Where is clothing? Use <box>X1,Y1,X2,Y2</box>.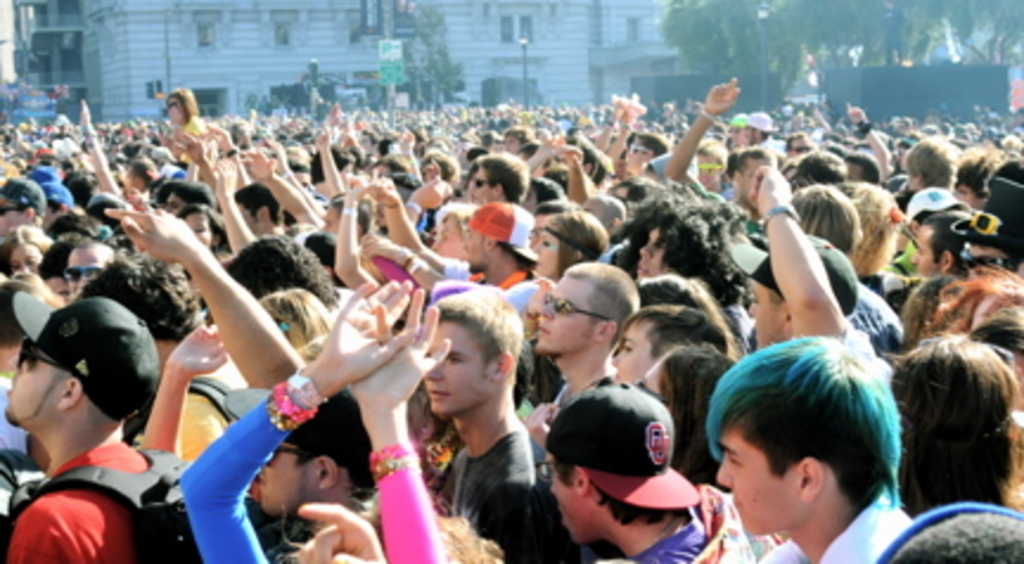
<box>178,372,365,562</box>.
